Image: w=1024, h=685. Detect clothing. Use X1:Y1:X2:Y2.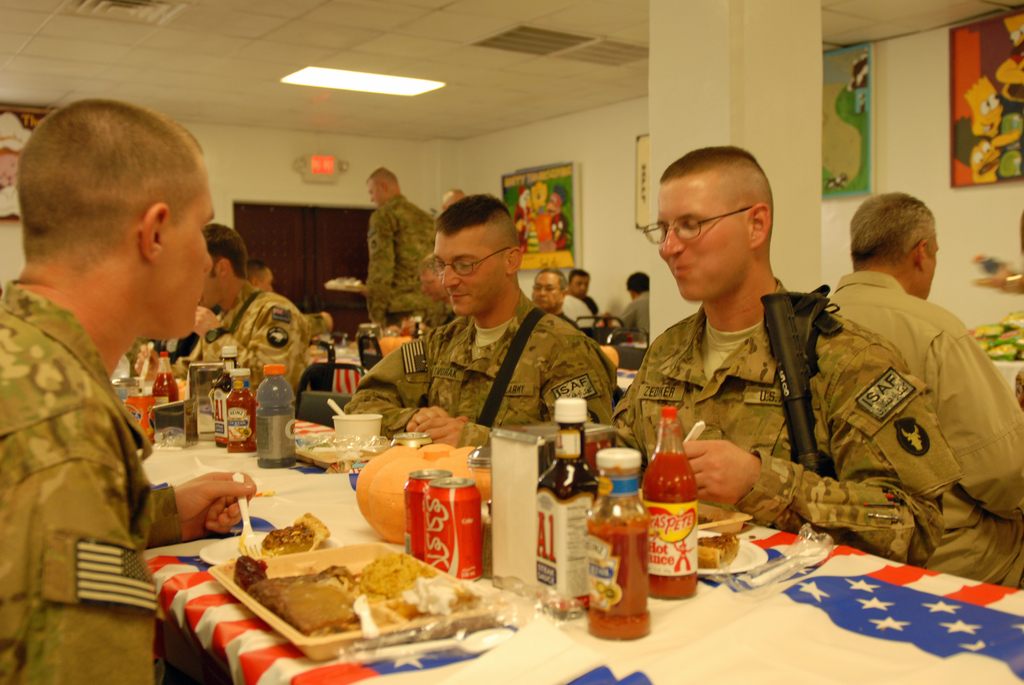
216:285:309:386.
